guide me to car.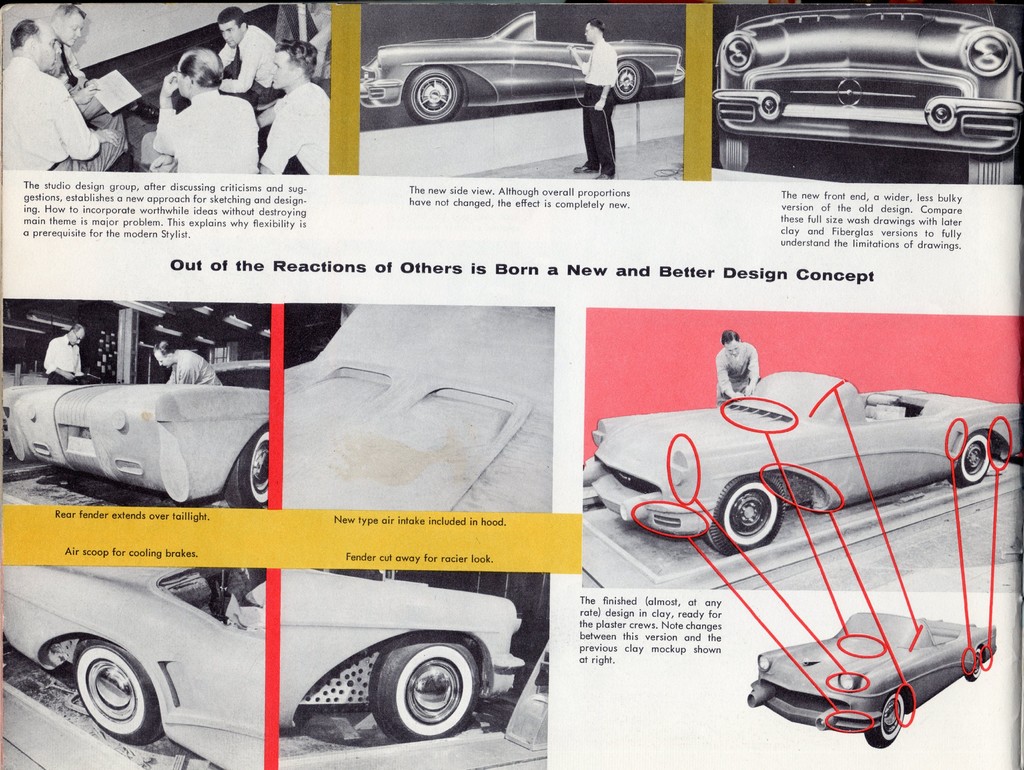
Guidance: x1=714 y1=0 x2=1018 y2=184.
